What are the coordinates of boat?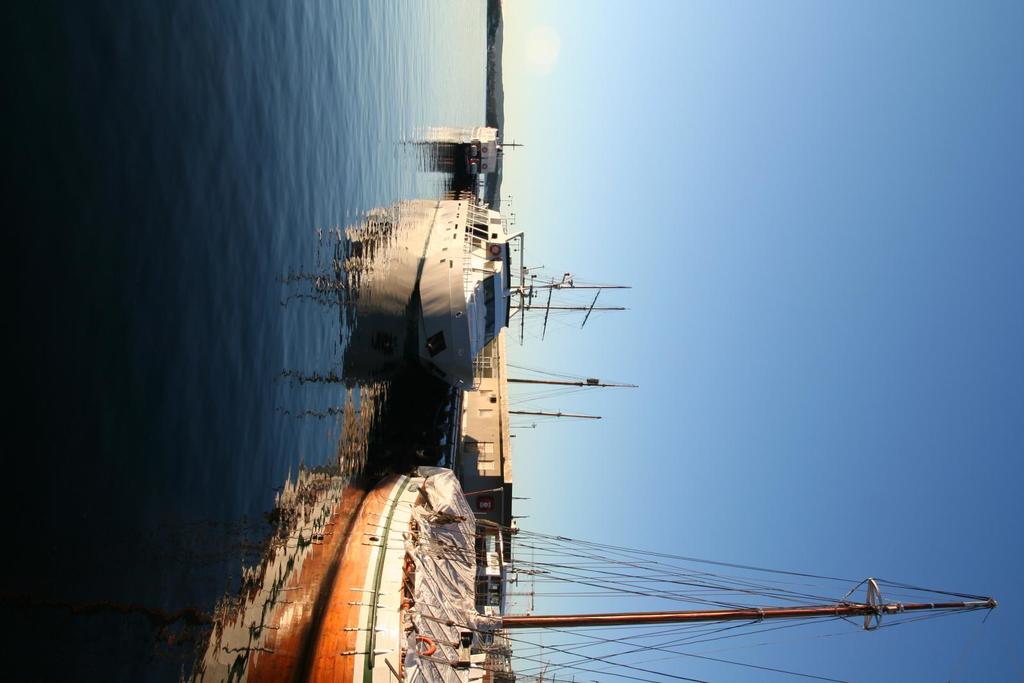
l=507, t=394, r=605, b=420.
